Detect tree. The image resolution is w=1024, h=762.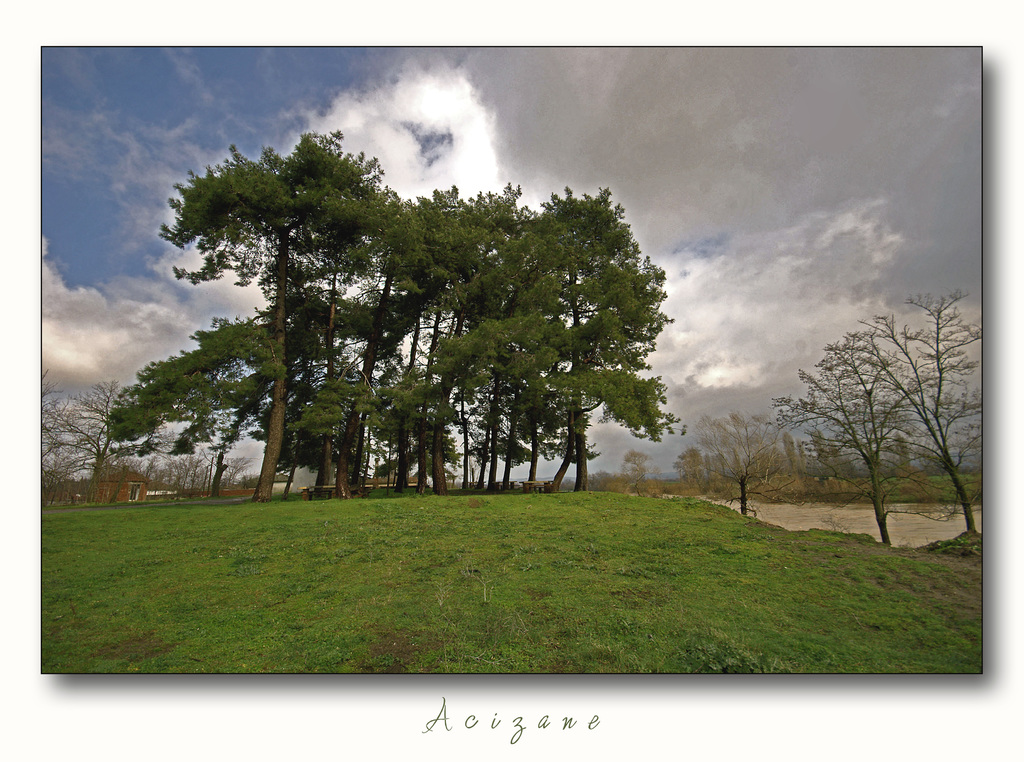
[43,384,138,496].
